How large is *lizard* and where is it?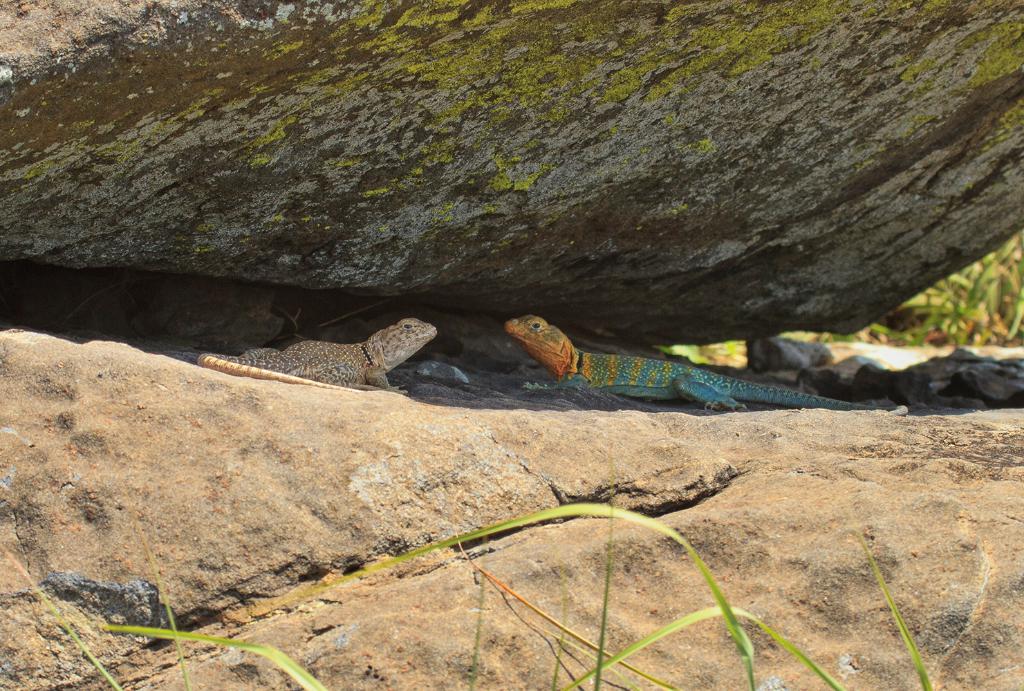
Bounding box: [x1=494, y1=317, x2=806, y2=428].
